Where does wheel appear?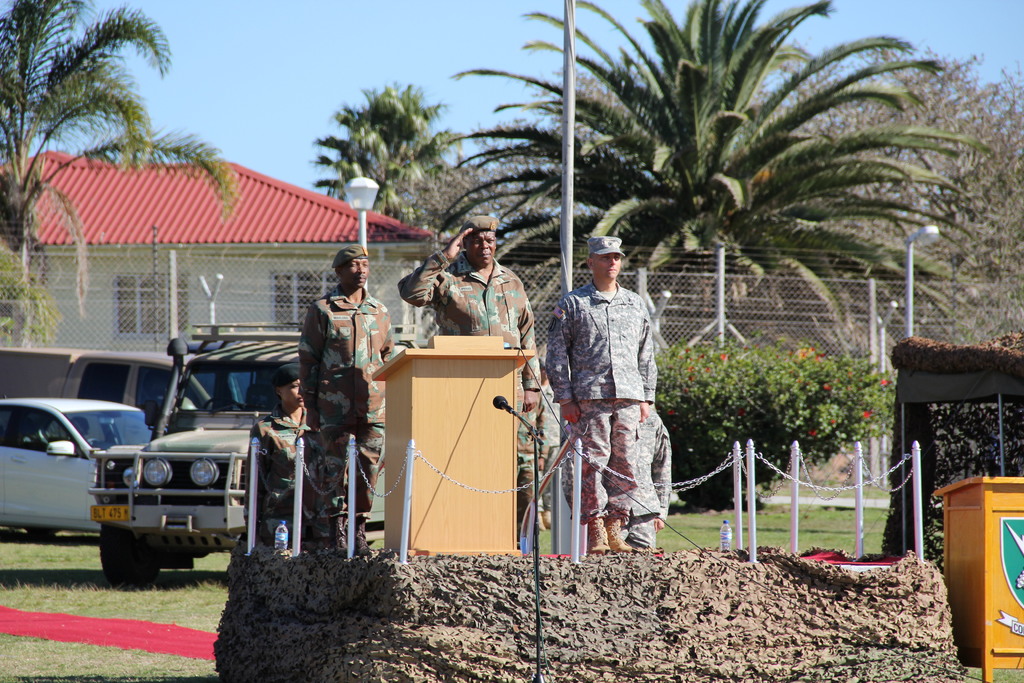
Appears at {"left": 87, "top": 436, "right": 102, "bottom": 447}.
